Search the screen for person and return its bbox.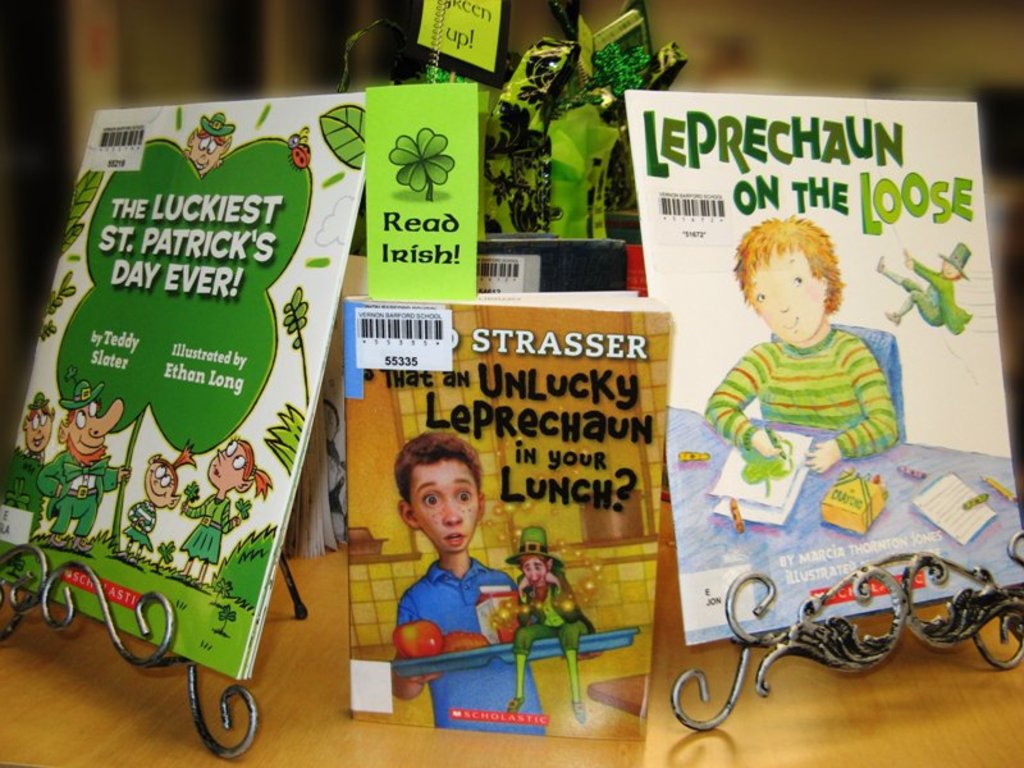
Found: (left=122, top=439, right=197, bottom=558).
